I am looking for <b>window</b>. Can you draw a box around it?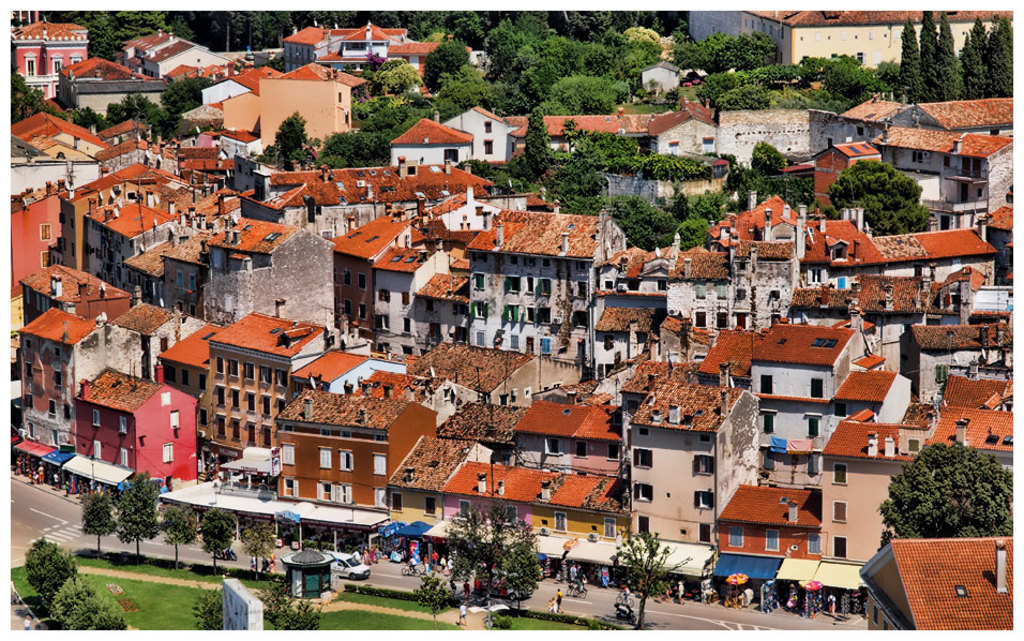
Sure, the bounding box is 276:368:289:390.
